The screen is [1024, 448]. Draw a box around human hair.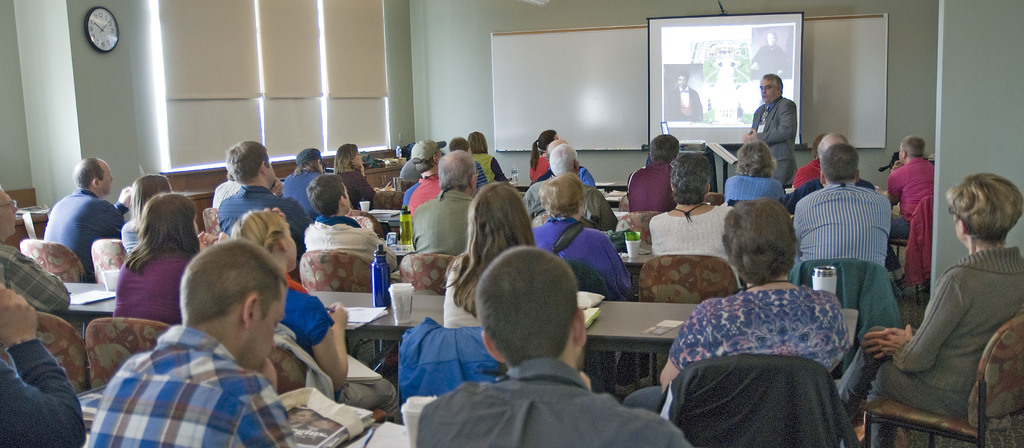
locate(676, 69, 691, 78).
